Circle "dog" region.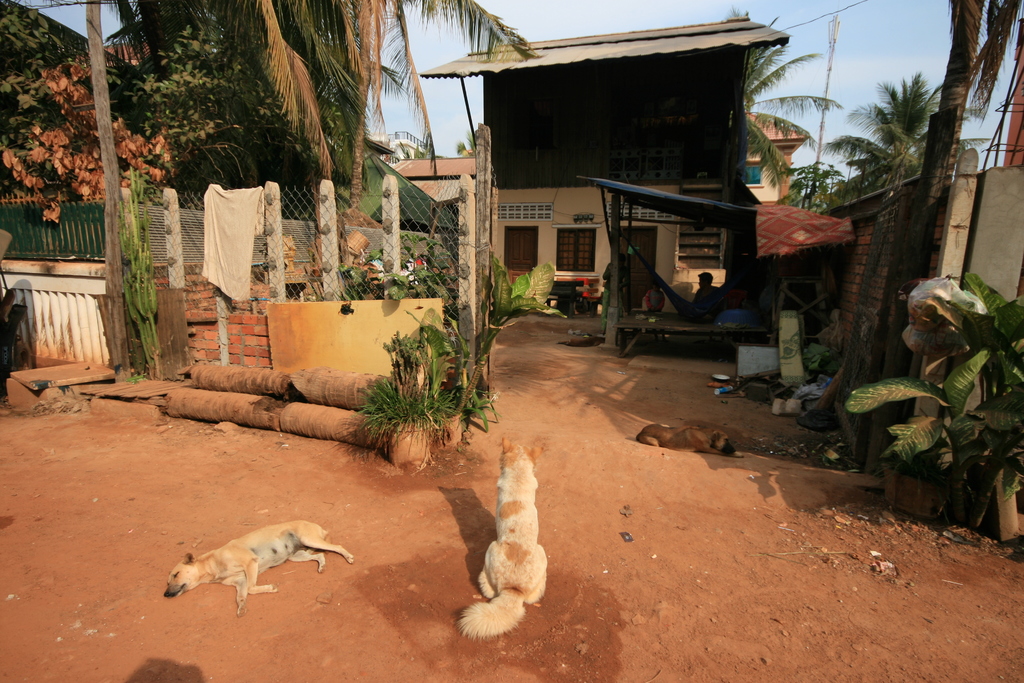
Region: l=637, t=424, r=741, b=457.
